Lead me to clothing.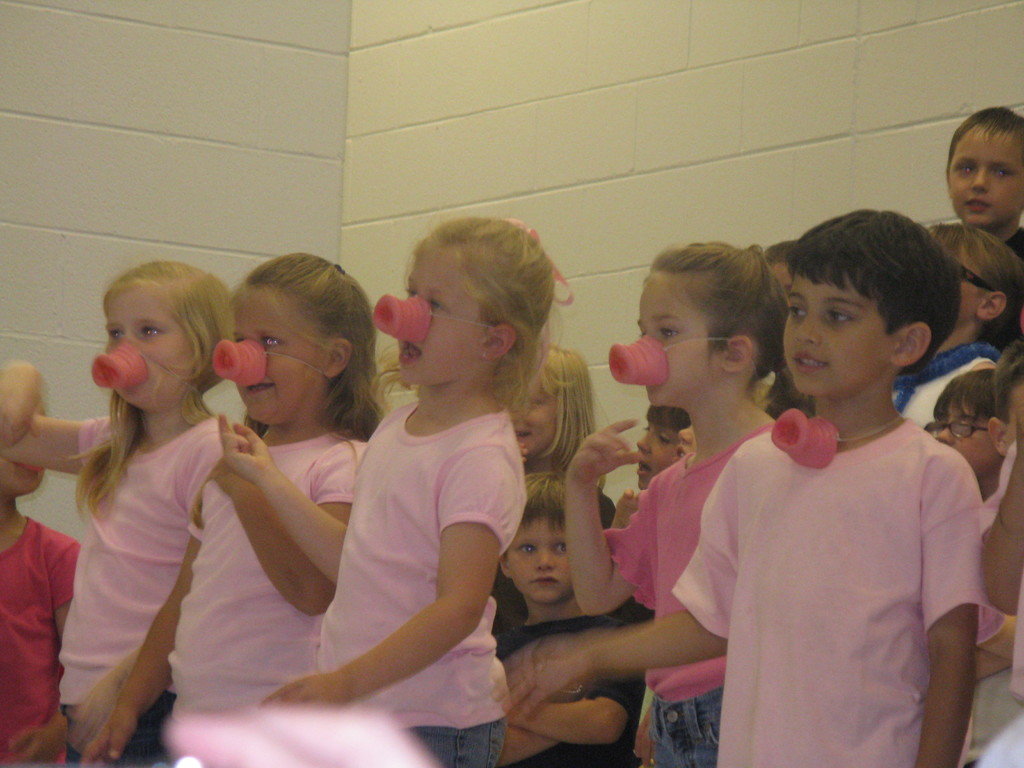
Lead to [x1=170, y1=425, x2=370, y2=758].
